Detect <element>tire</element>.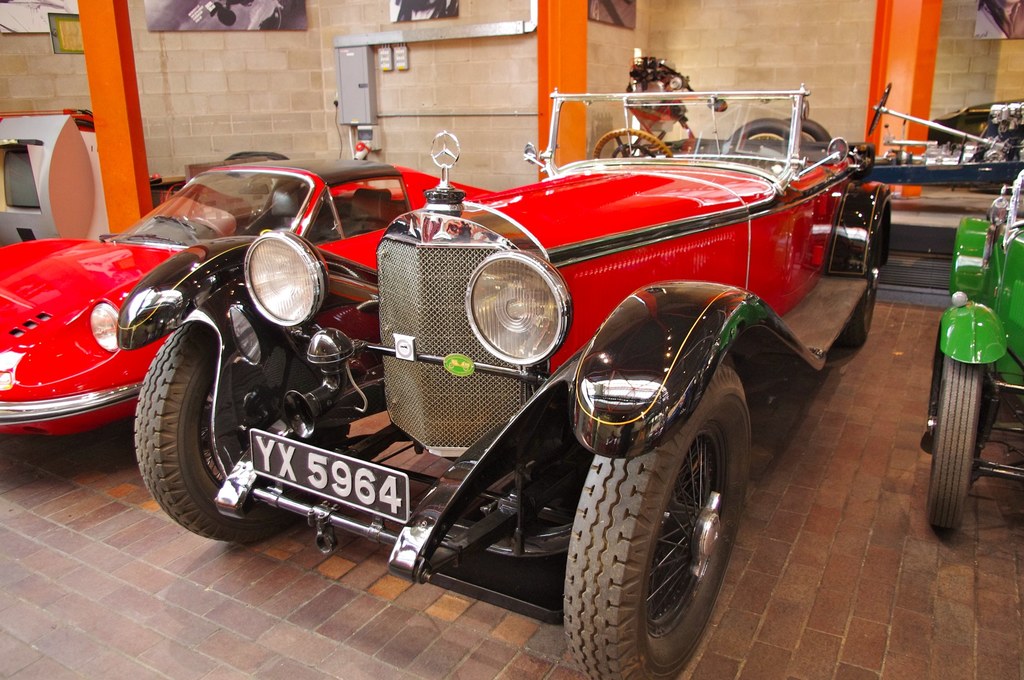
Detected at 728, 117, 808, 141.
